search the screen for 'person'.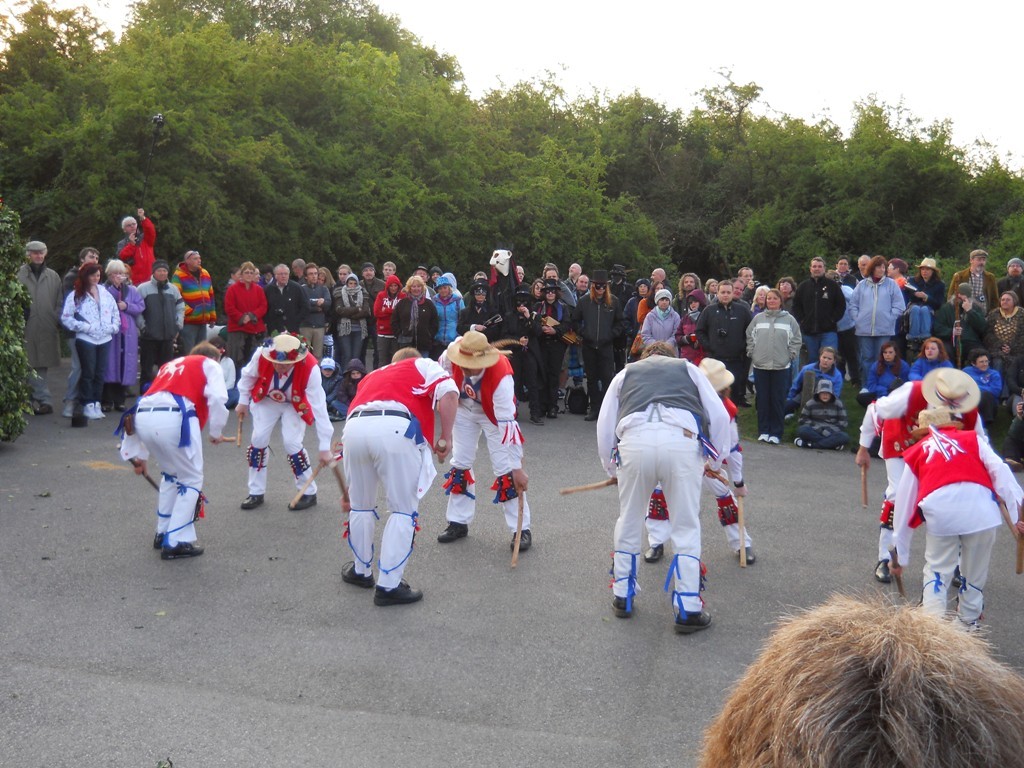
Found at [x1=338, y1=342, x2=464, y2=610].
